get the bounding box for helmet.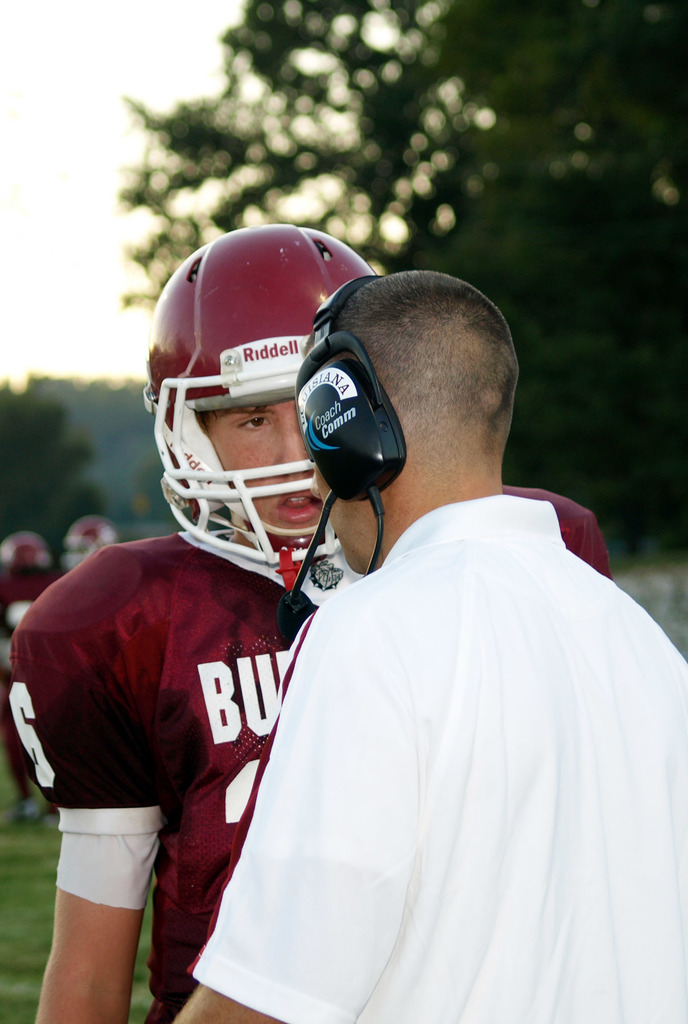
142/217/375/582.
